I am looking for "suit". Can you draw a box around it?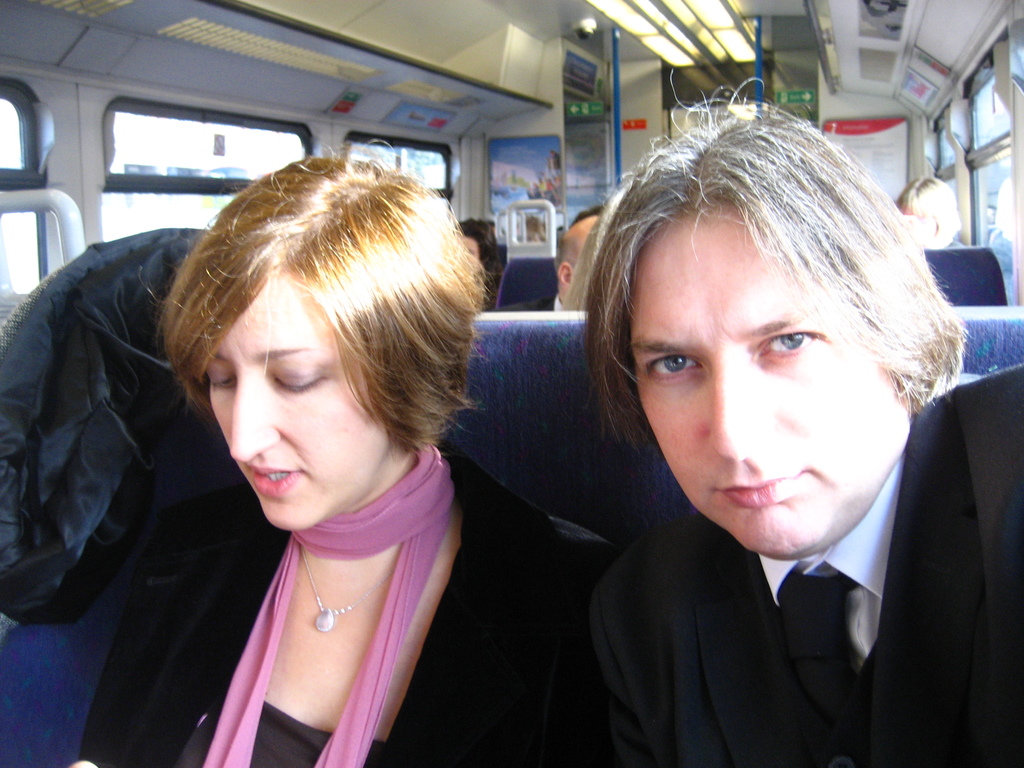
Sure, the bounding box is rect(593, 492, 989, 730).
